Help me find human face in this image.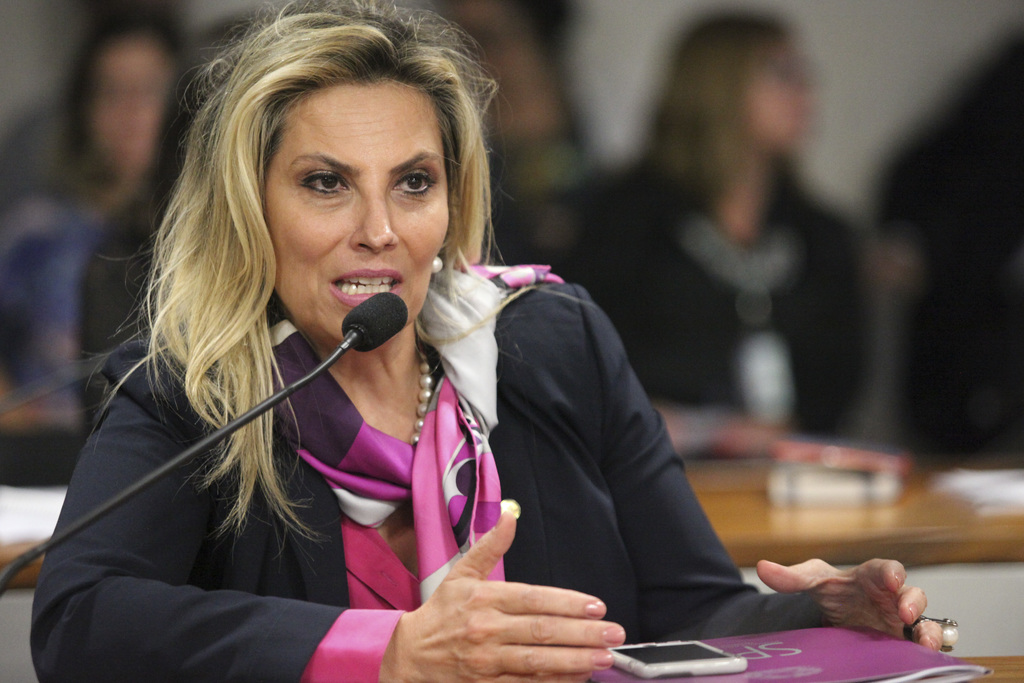
Found it: box=[78, 28, 176, 176].
